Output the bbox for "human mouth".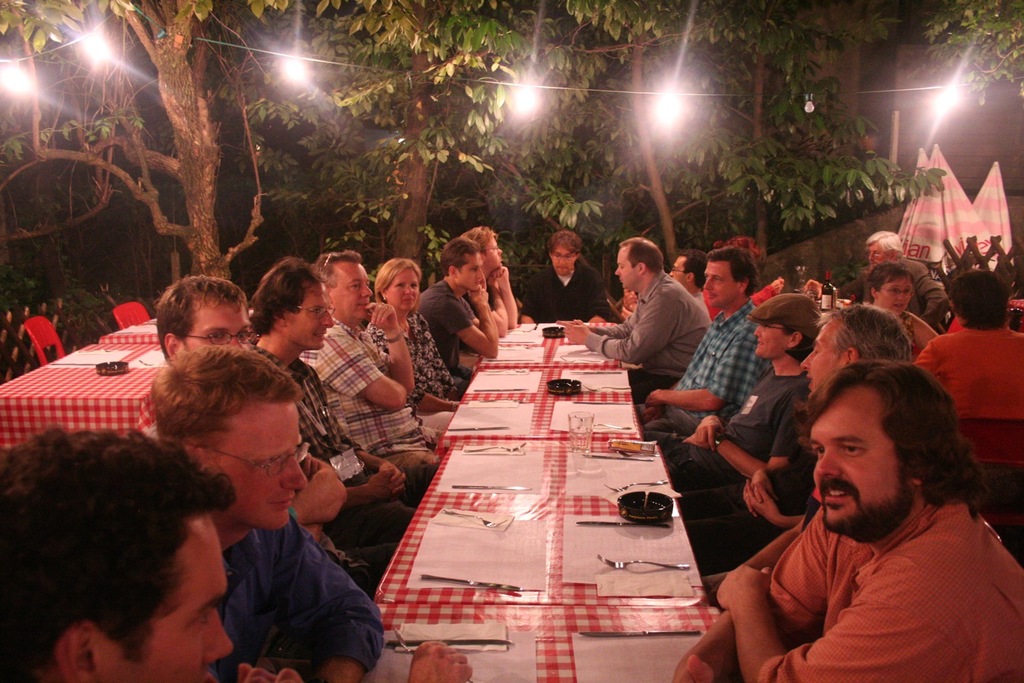
{"x1": 825, "y1": 486, "x2": 851, "y2": 505}.
